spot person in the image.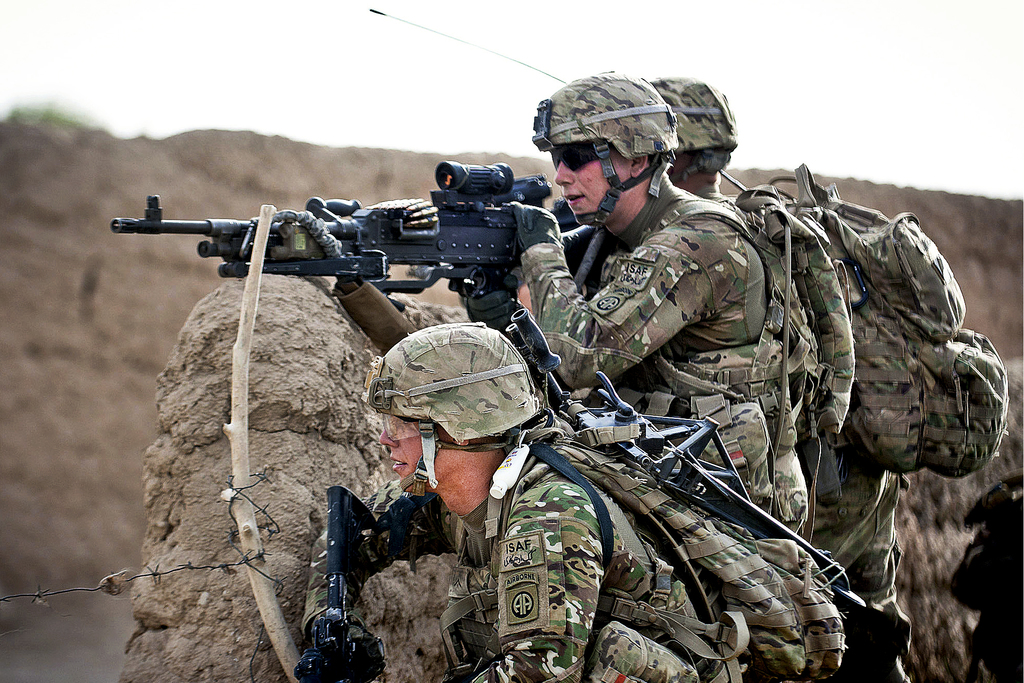
person found at select_region(300, 321, 737, 682).
